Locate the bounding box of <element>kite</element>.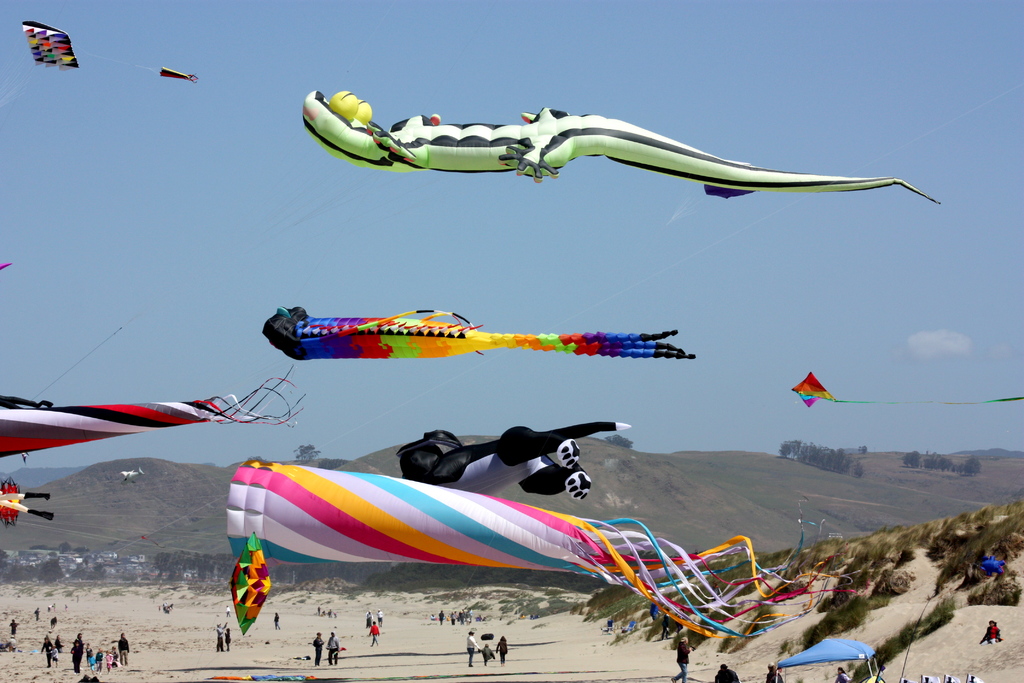
Bounding box: BBox(113, 465, 147, 487).
